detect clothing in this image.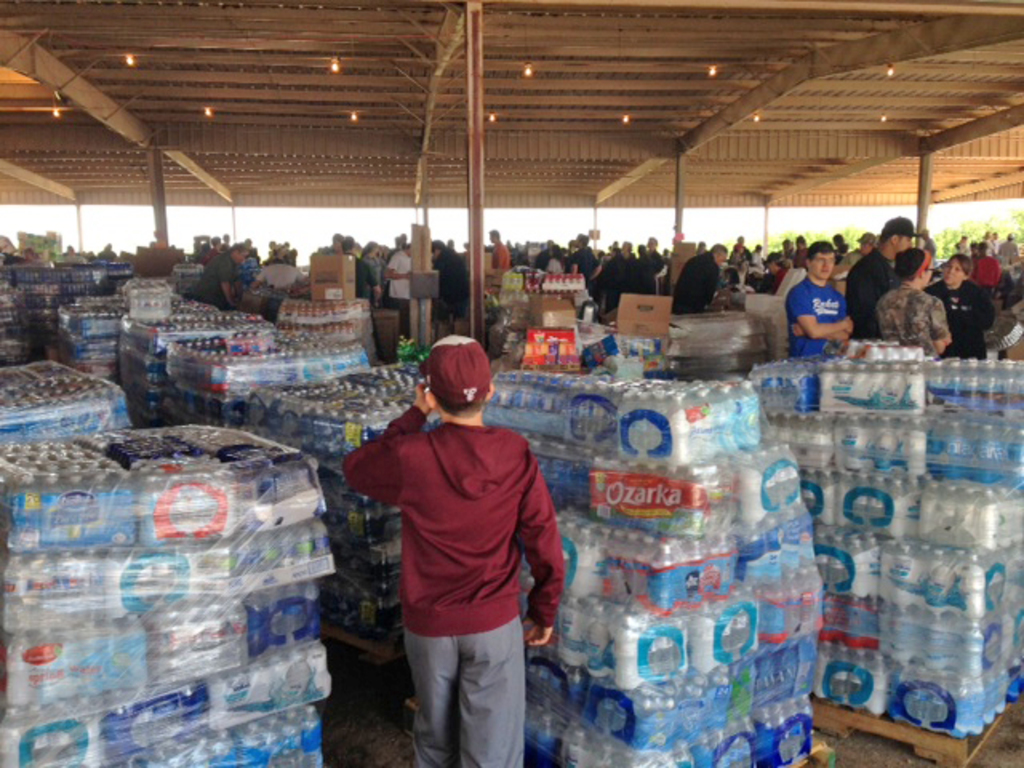
Detection: (187, 251, 235, 320).
